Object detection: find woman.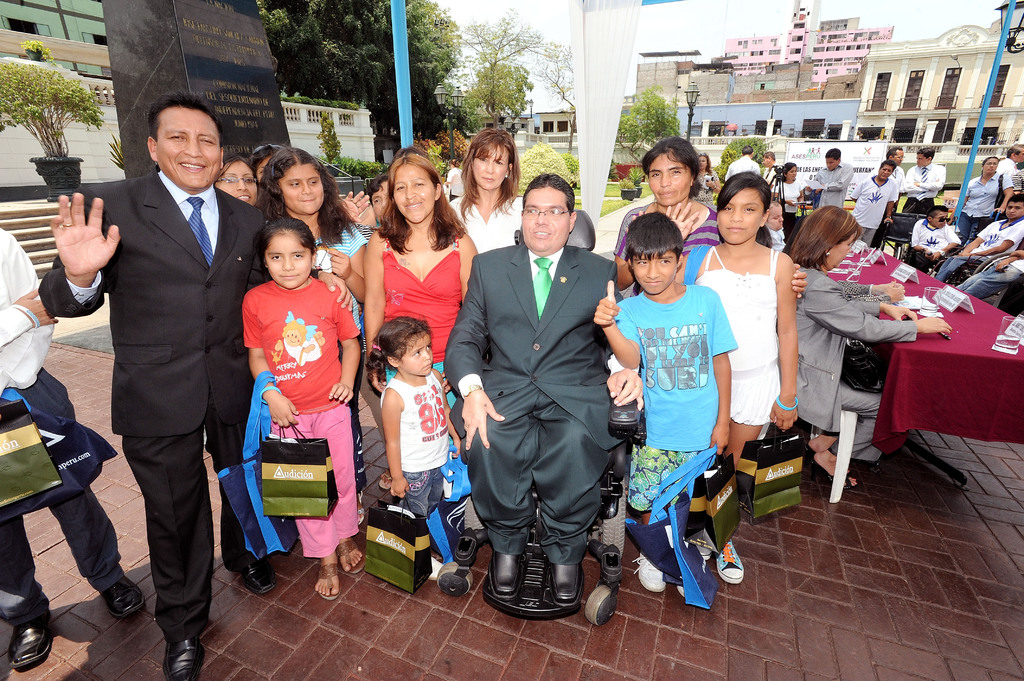
box=[212, 157, 257, 204].
